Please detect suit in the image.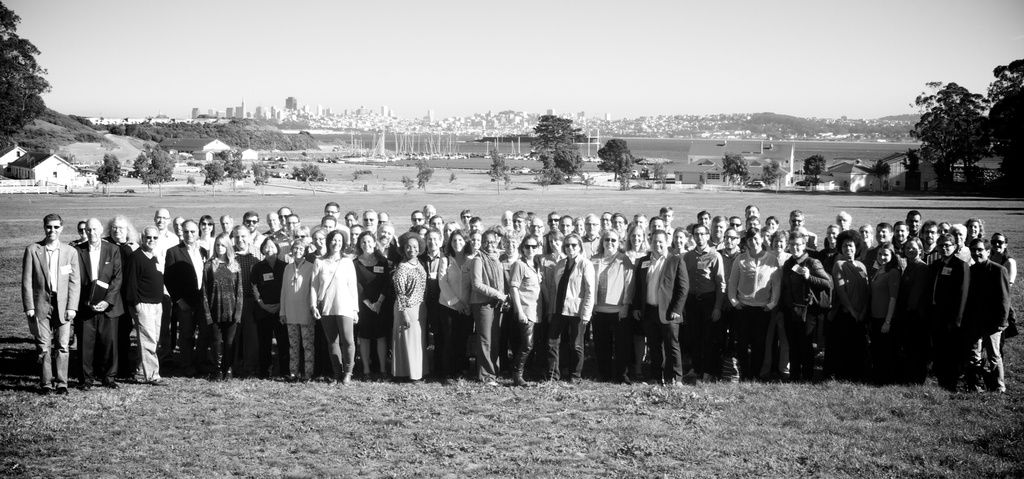
bbox=(636, 251, 689, 377).
